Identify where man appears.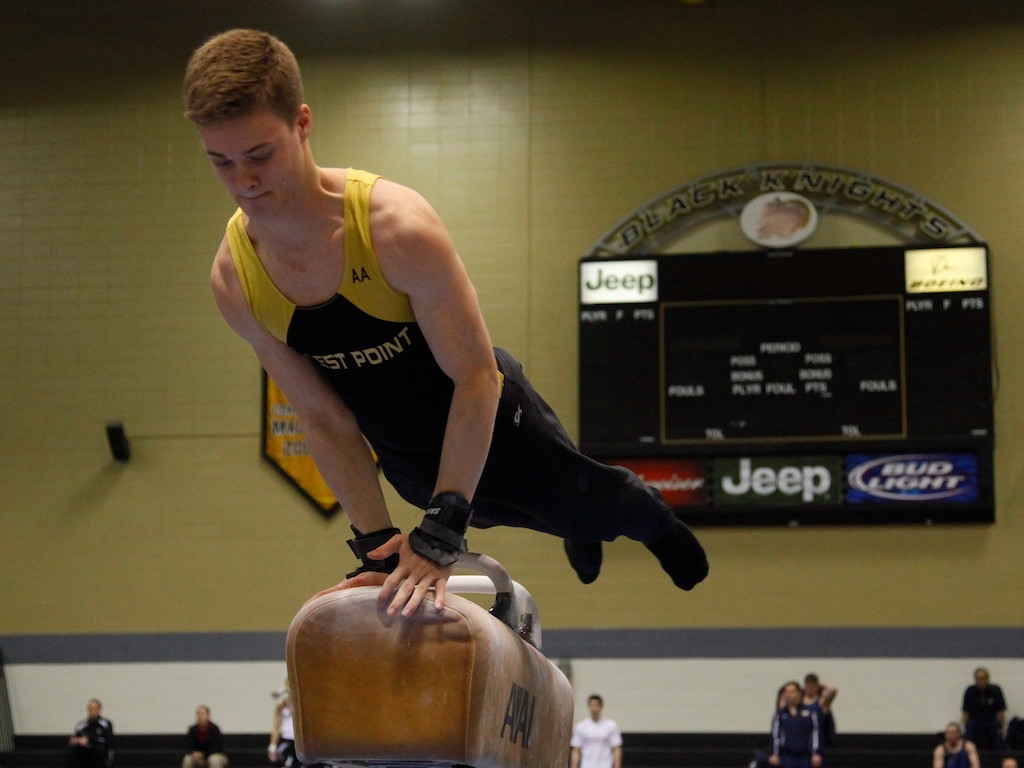
Appears at bbox(64, 699, 121, 762).
